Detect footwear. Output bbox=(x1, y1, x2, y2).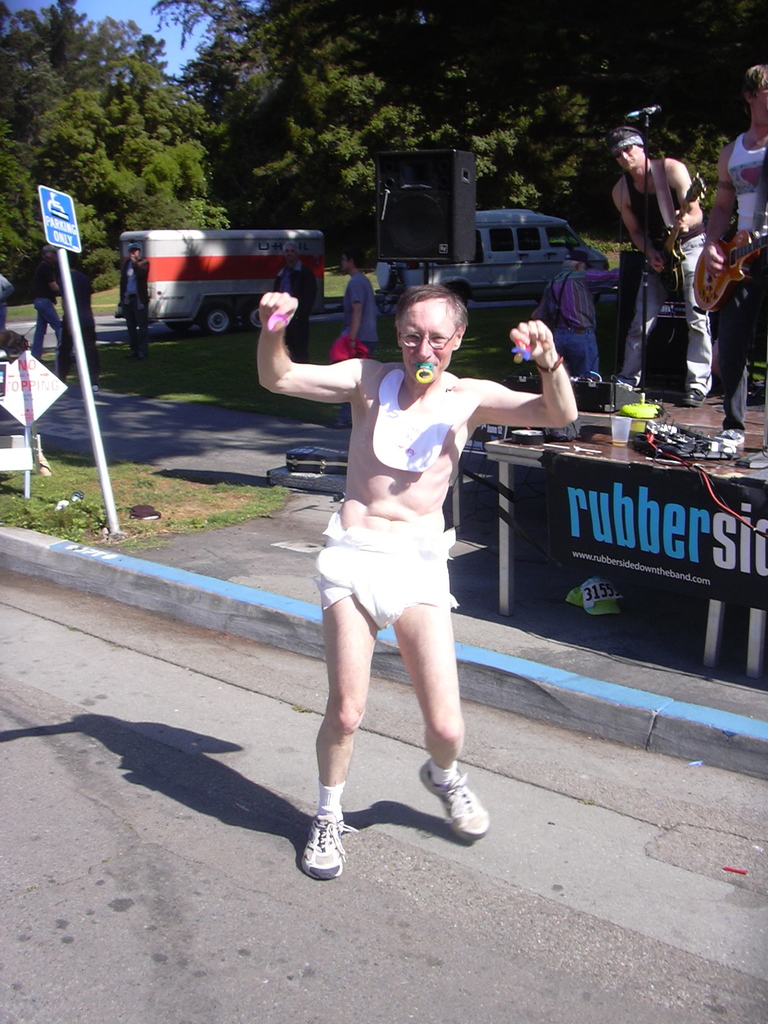
bbox=(682, 388, 700, 405).
